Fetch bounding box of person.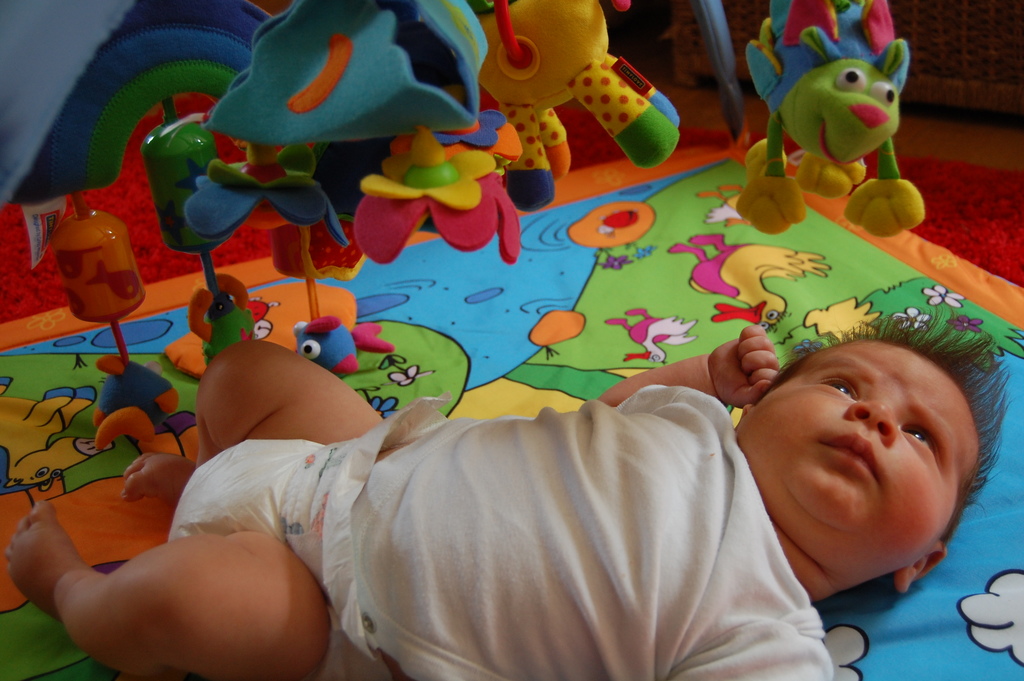
Bbox: rect(0, 300, 1011, 680).
